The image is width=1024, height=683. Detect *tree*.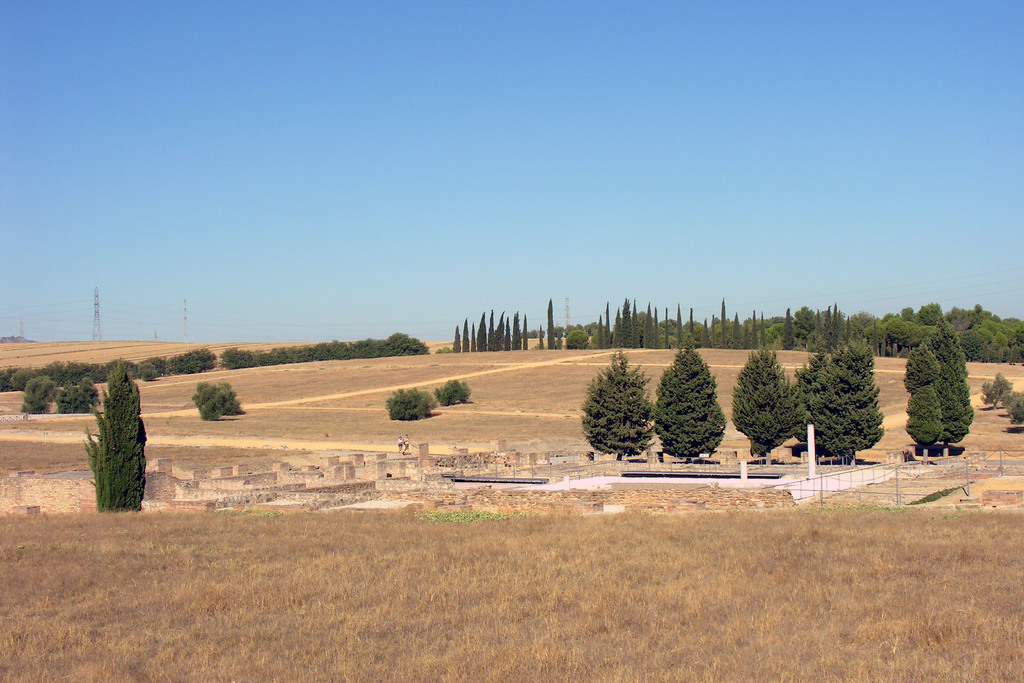
Detection: bbox=[728, 348, 803, 457].
